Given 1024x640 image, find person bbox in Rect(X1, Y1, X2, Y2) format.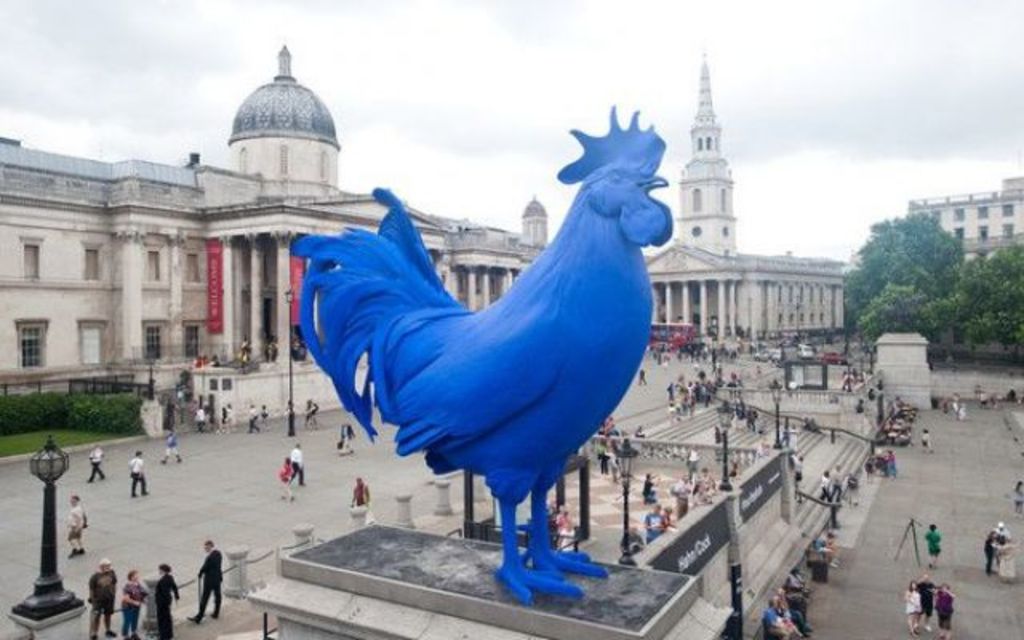
Rect(744, 403, 768, 434).
